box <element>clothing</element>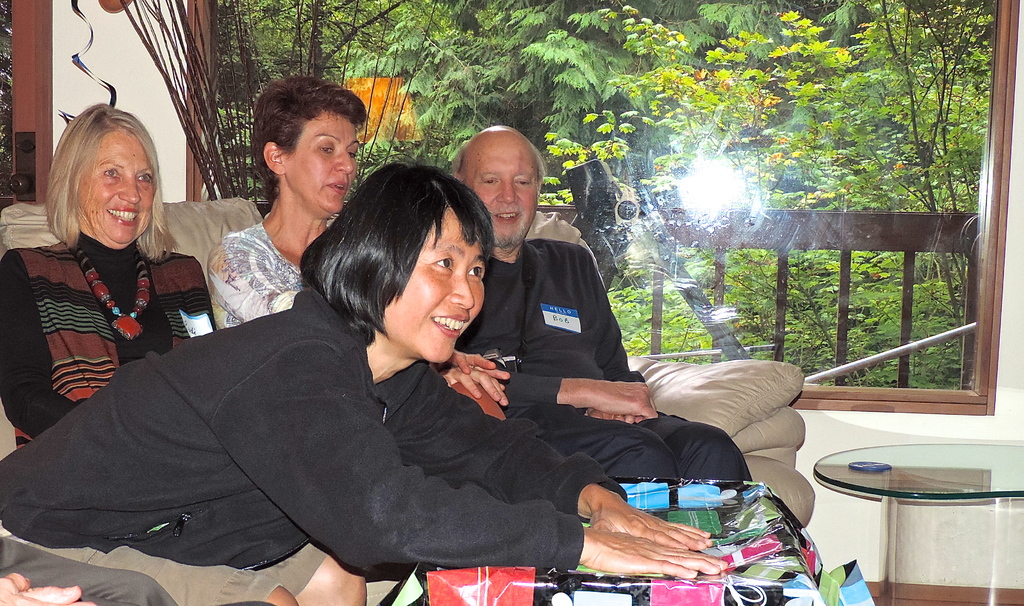
select_region(15, 210, 188, 415)
